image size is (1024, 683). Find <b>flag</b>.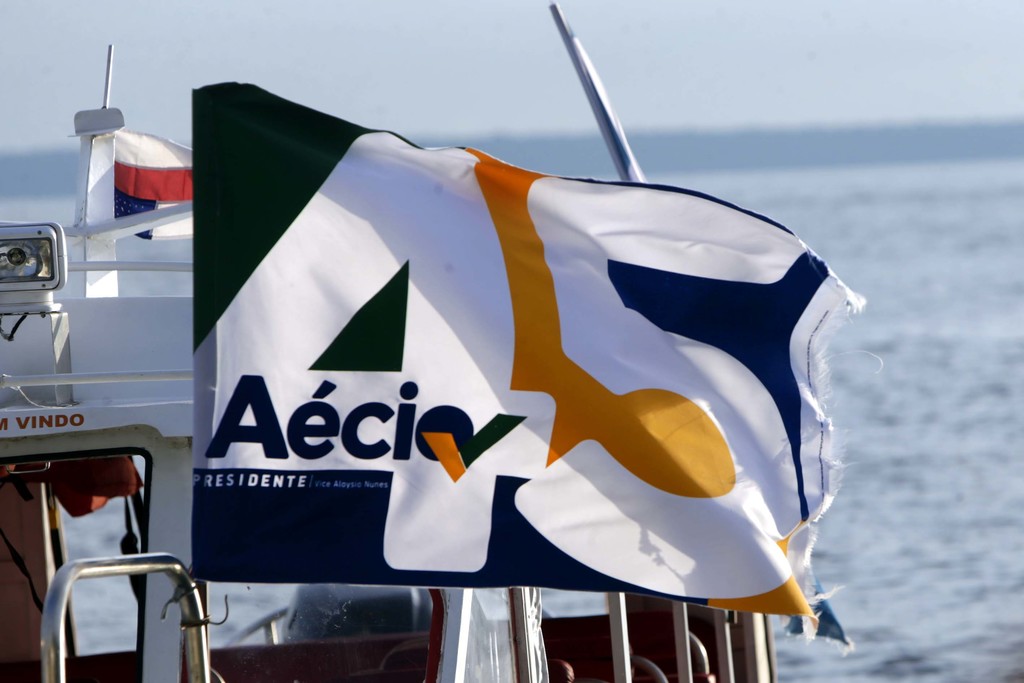
BBox(205, 72, 828, 623).
